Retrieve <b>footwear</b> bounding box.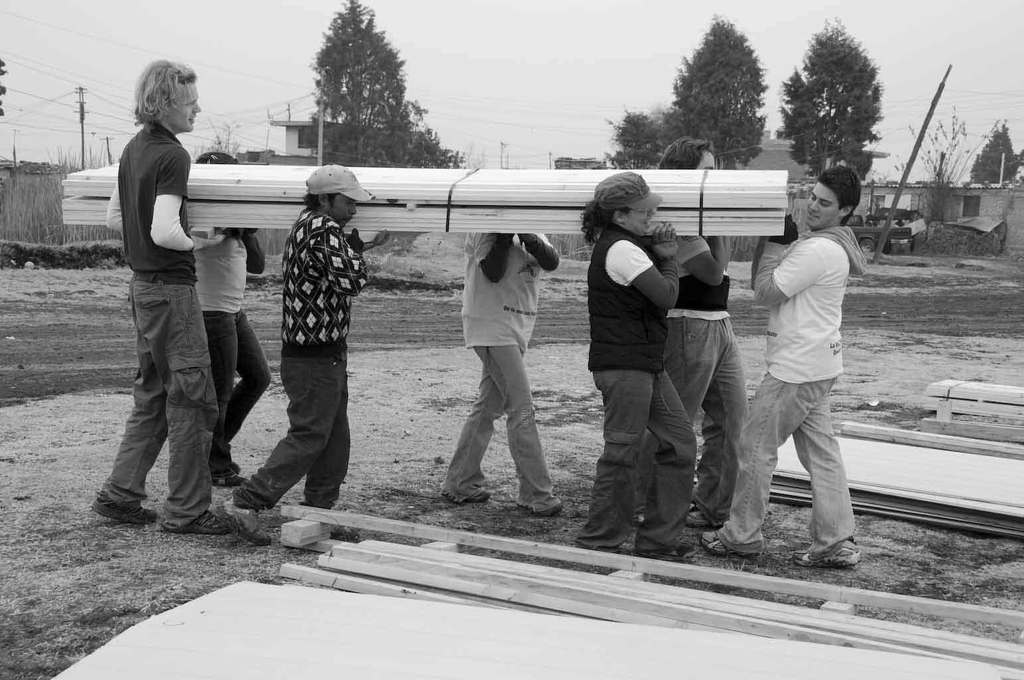
Bounding box: x1=323, y1=518, x2=362, y2=539.
